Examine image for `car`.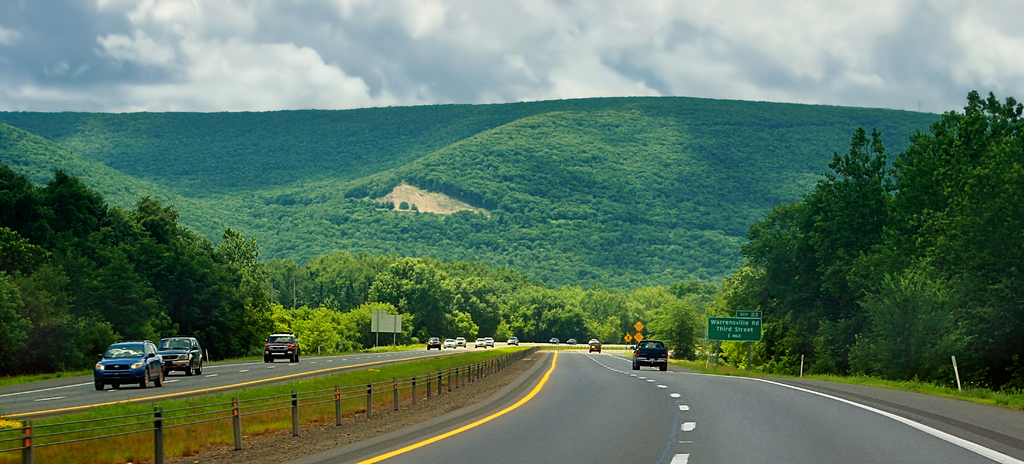
Examination result: box=[589, 339, 602, 353].
